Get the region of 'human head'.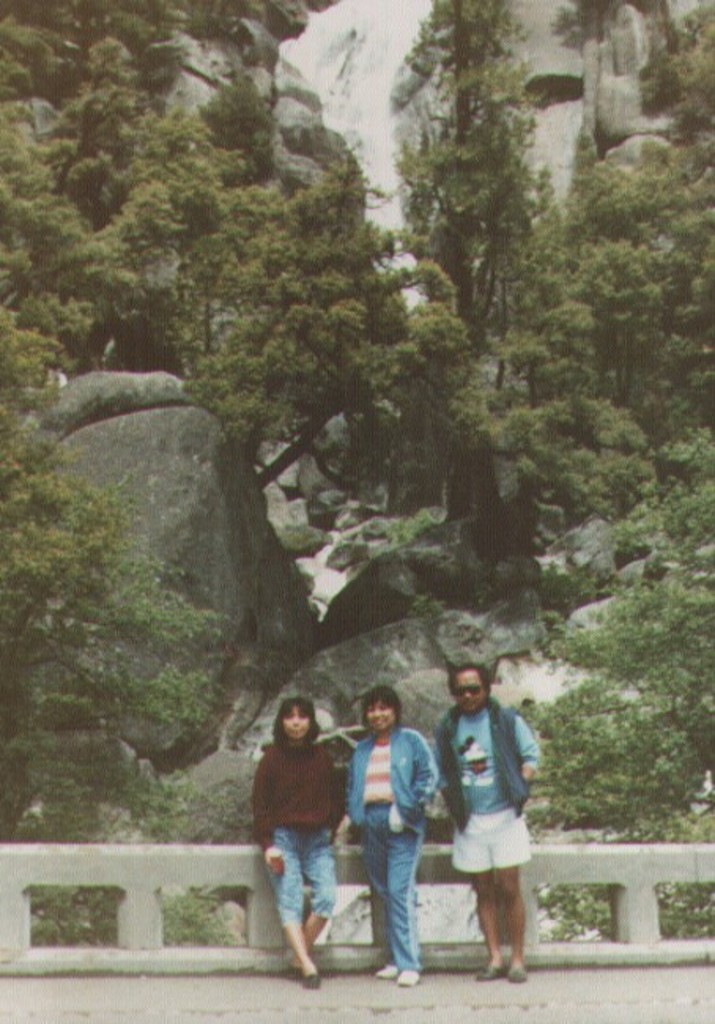
BBox(447, 660, 487, 722).
